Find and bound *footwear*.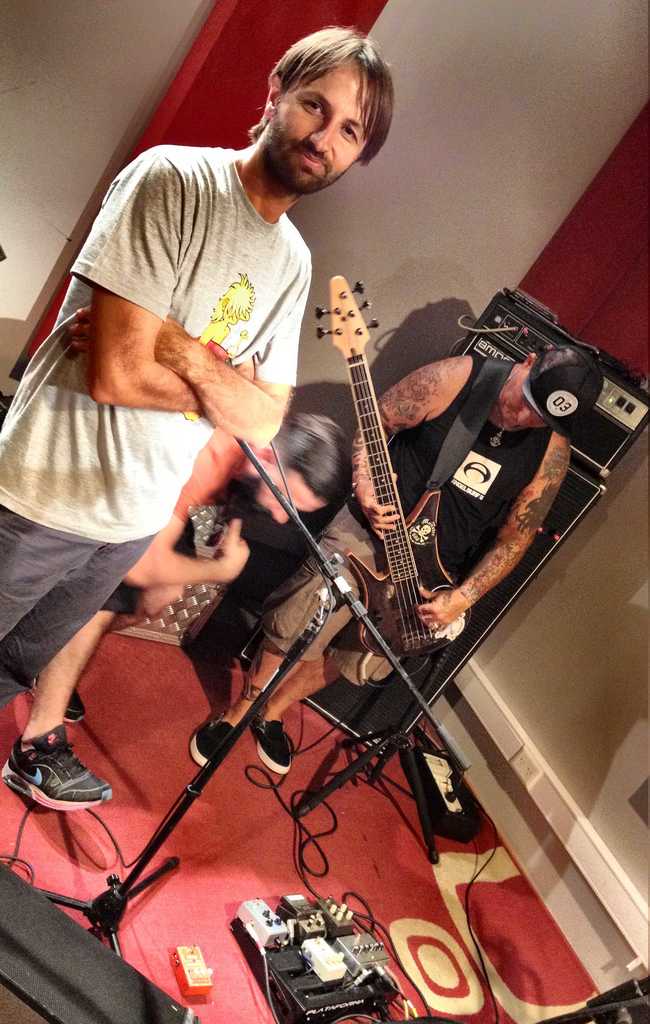
Bound: bbox=[254, 713, 295, 778].
